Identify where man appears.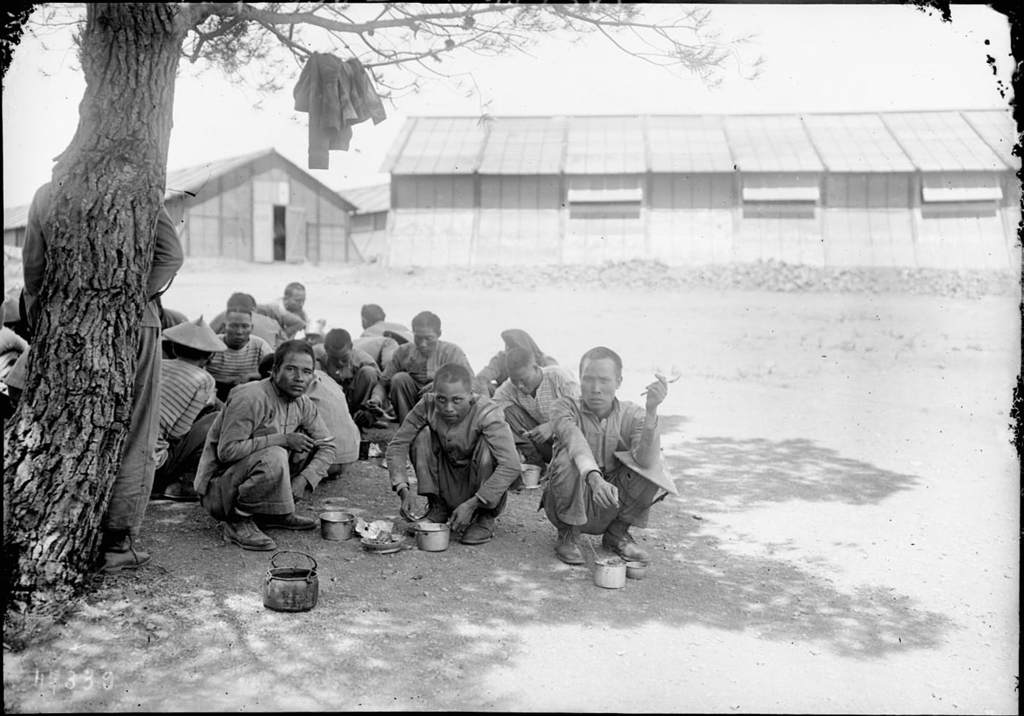
Appears at 472 325 557 395.
